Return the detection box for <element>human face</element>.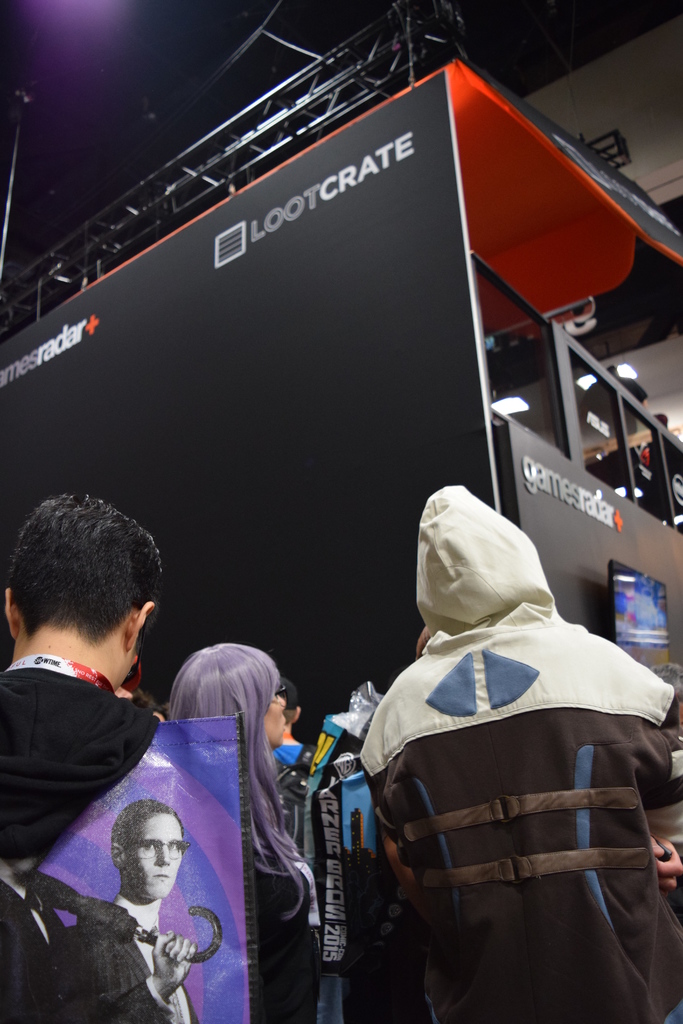
bbox(127, 807, 185, 896).
